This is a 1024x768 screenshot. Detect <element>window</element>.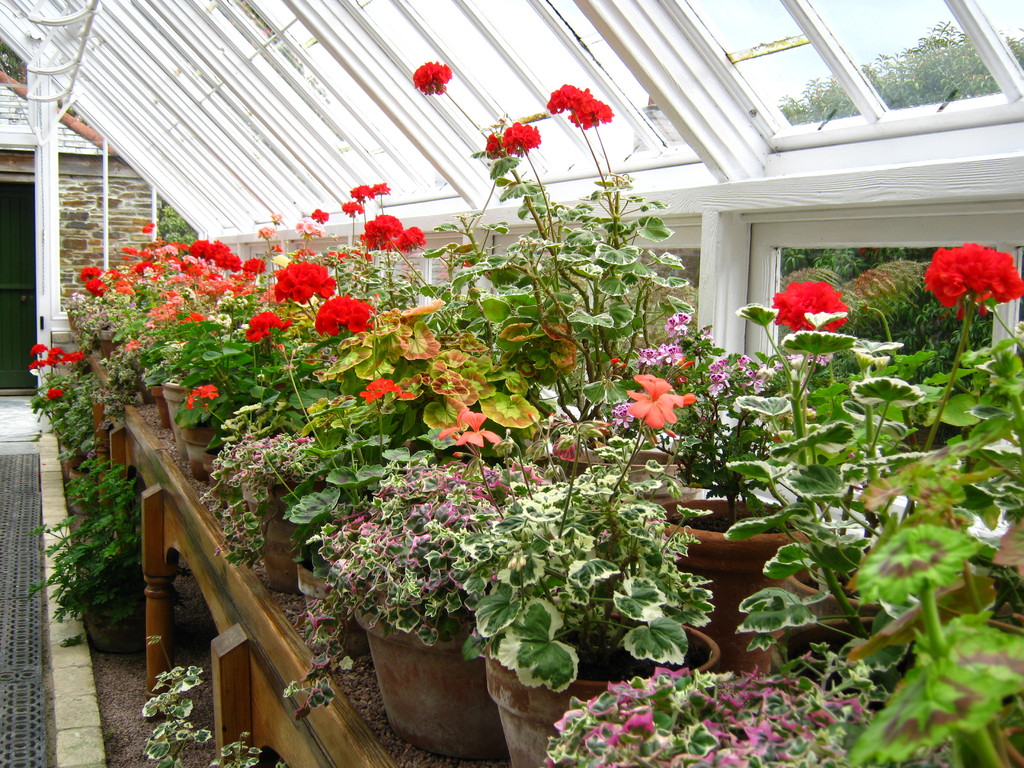
[left=714, top=221, right=1023, bottom=383].
